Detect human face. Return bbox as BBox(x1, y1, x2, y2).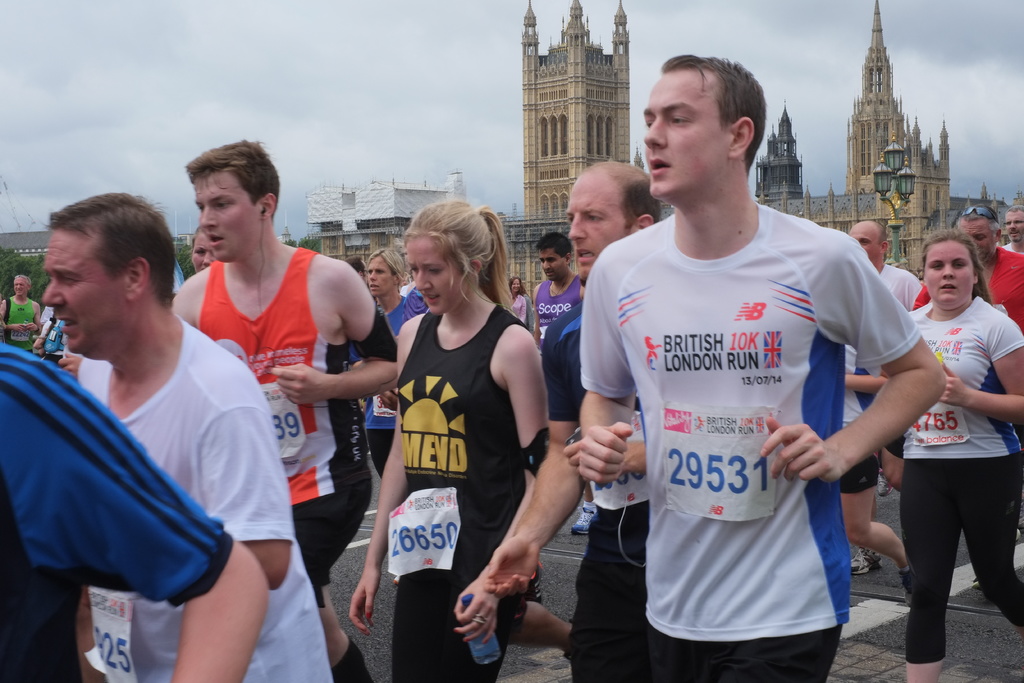
BBox(42, 227, 129, 355).
